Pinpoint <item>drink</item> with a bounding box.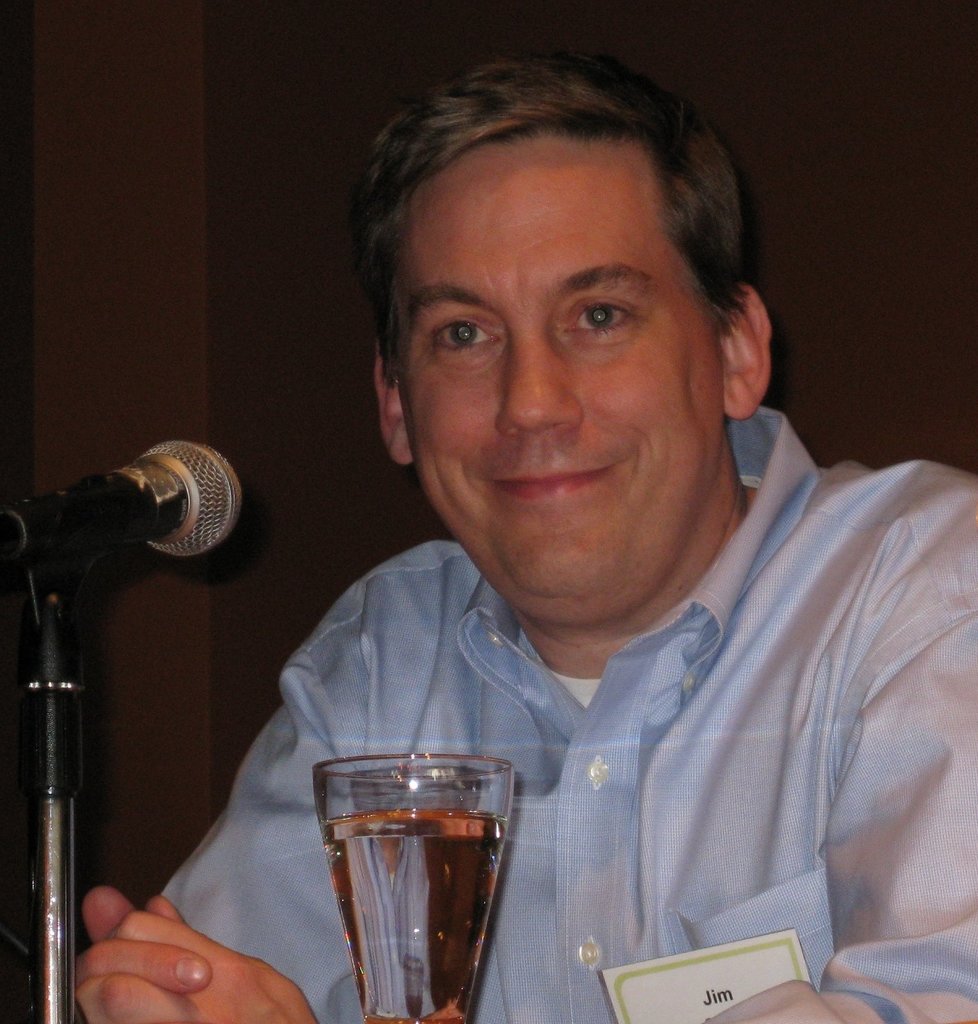
bbox(310, 730, 523, 1009).
